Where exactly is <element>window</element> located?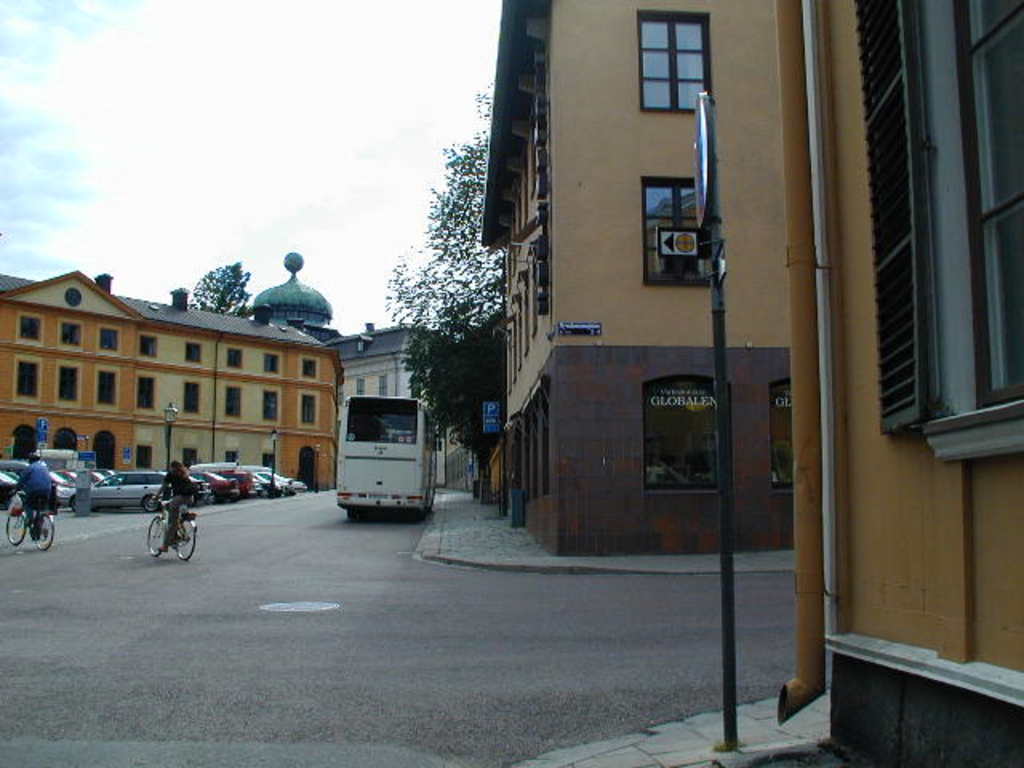
Its bounding box is (left=98, top=365, right=120, bottom=416).
